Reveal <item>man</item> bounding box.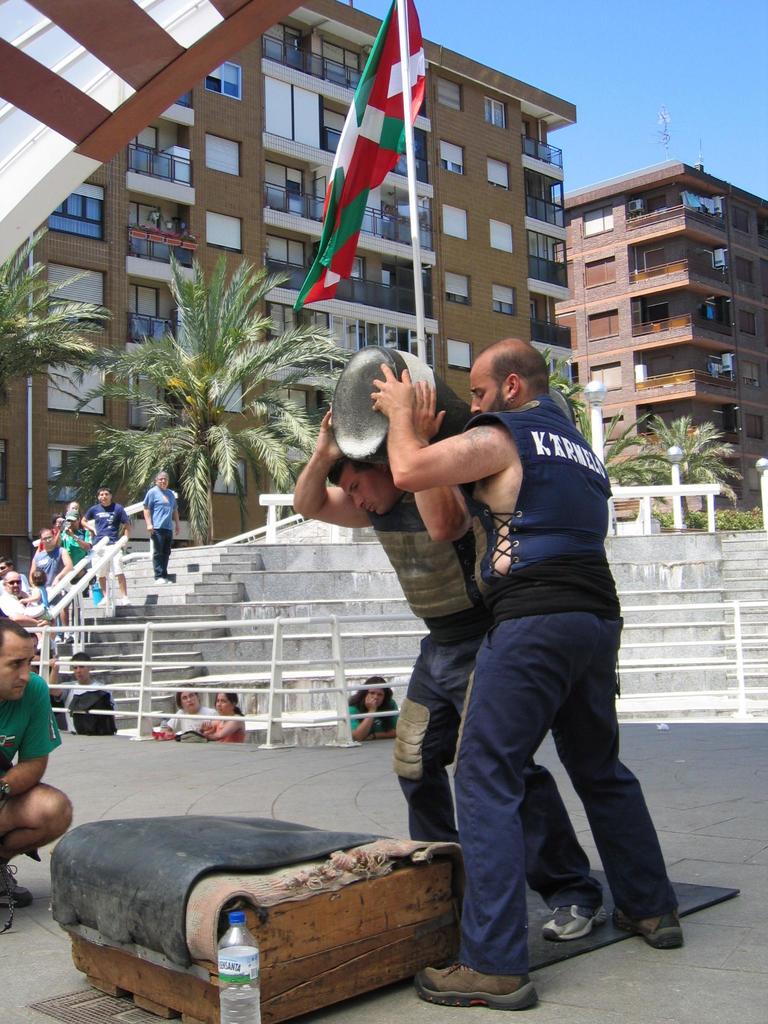
Revealed: [134,470,187,586].
